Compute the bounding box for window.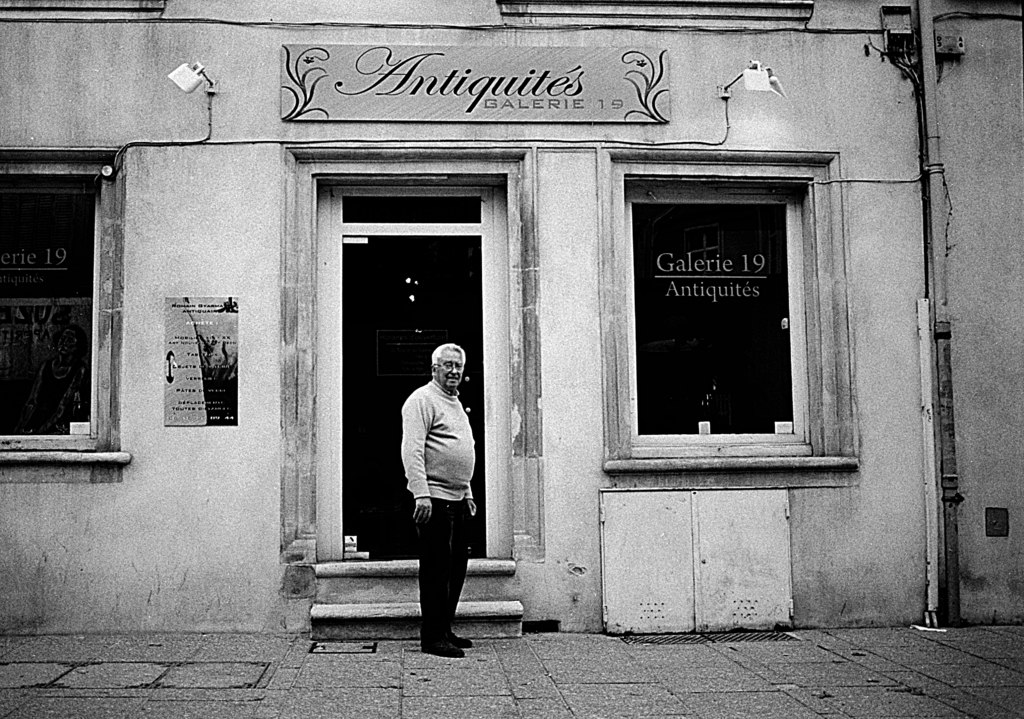
detection(0, 141, 127, 464).
